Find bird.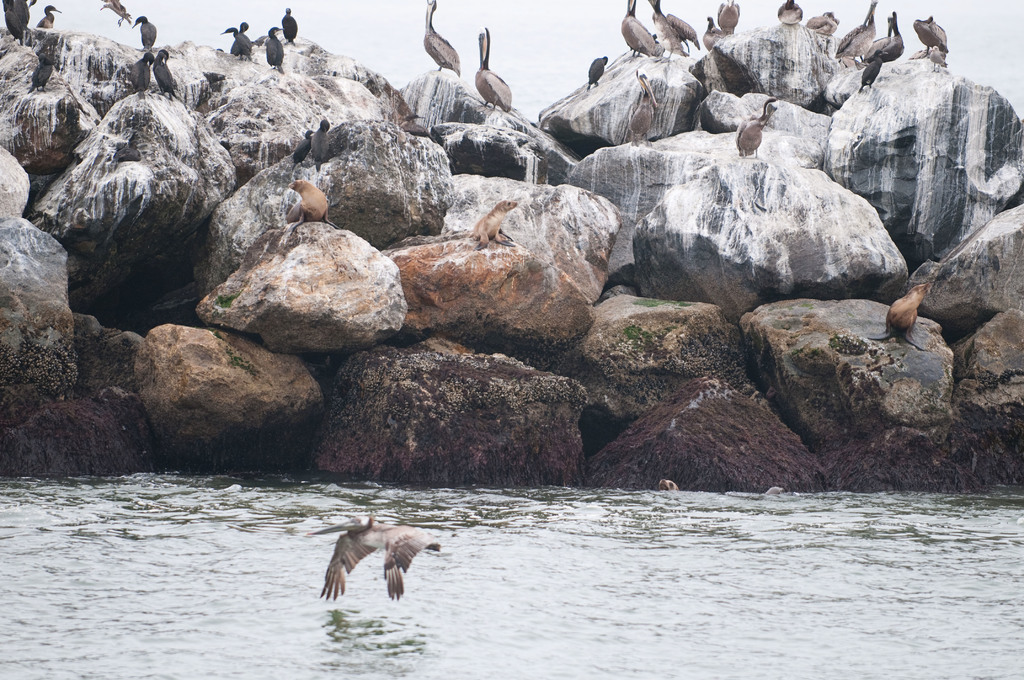
x1=316, y1=114, x2=333, y2=170.
